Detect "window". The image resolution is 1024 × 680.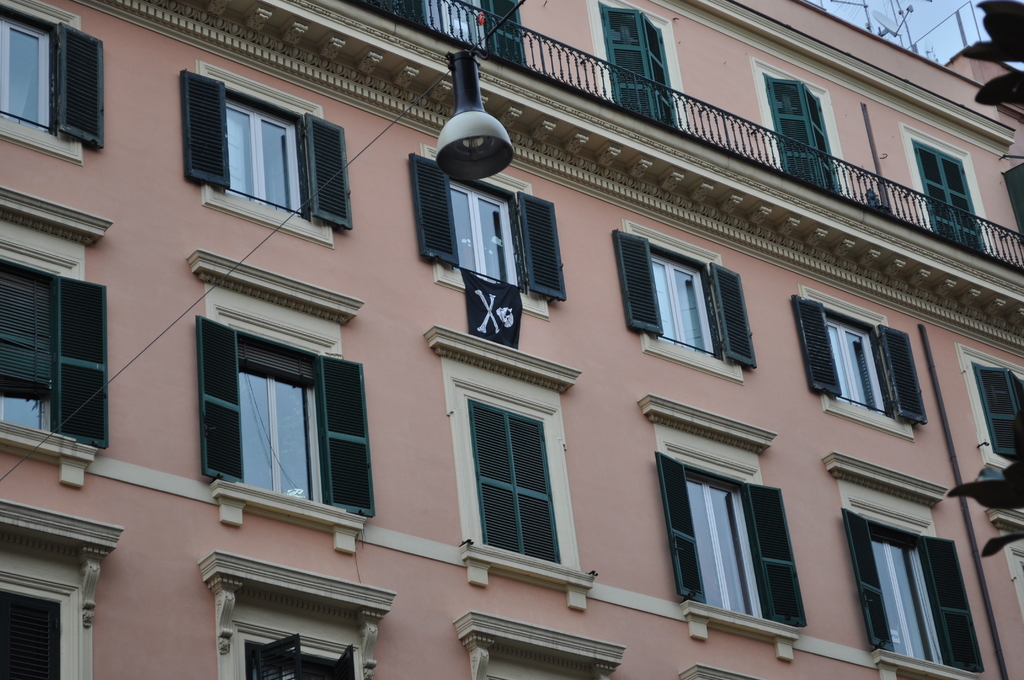
<bbox>199, 313, 371, 517</bbox>.
